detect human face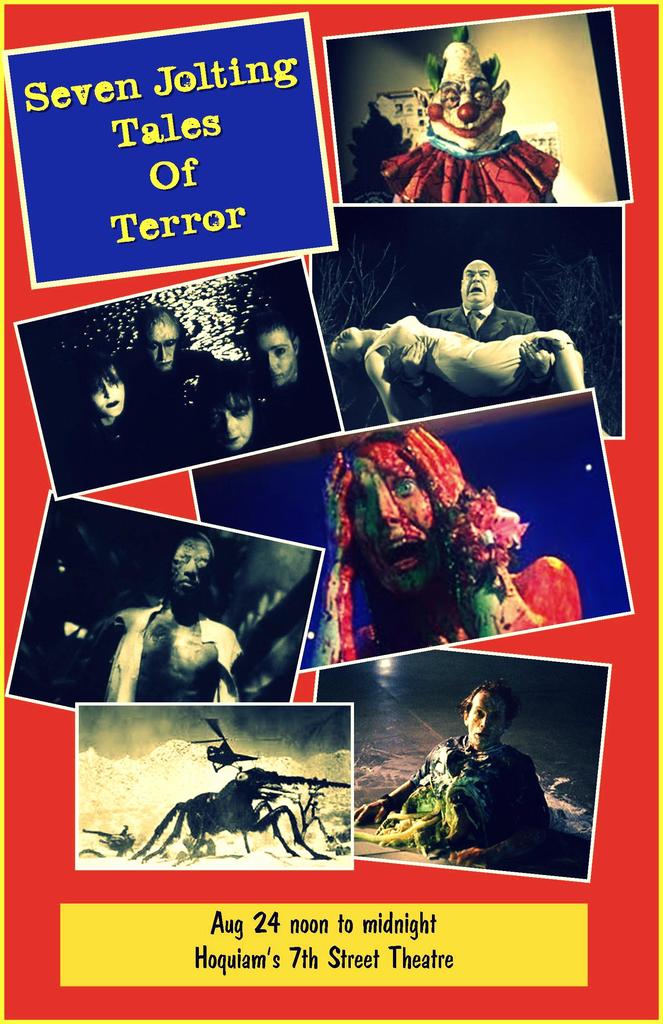
253 337 313 374
